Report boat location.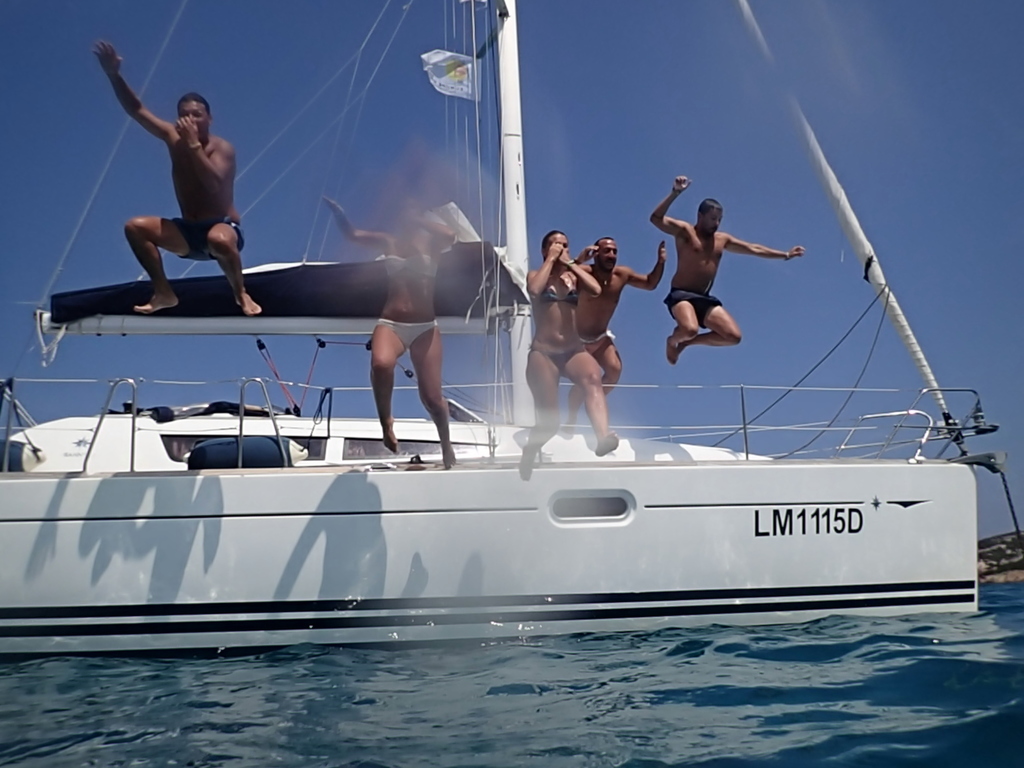
Report: (0, 289, 1023, 625).
